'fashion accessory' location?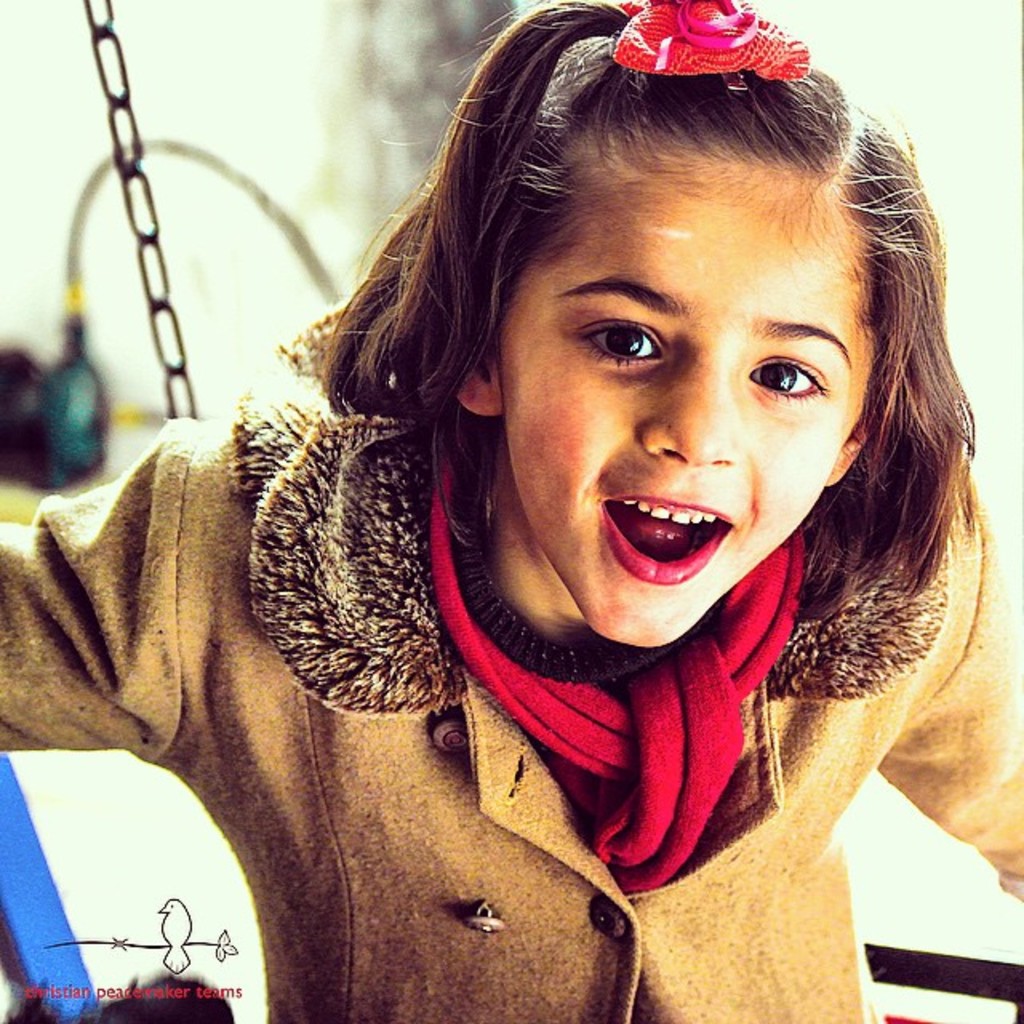
(605,0,813,91)
